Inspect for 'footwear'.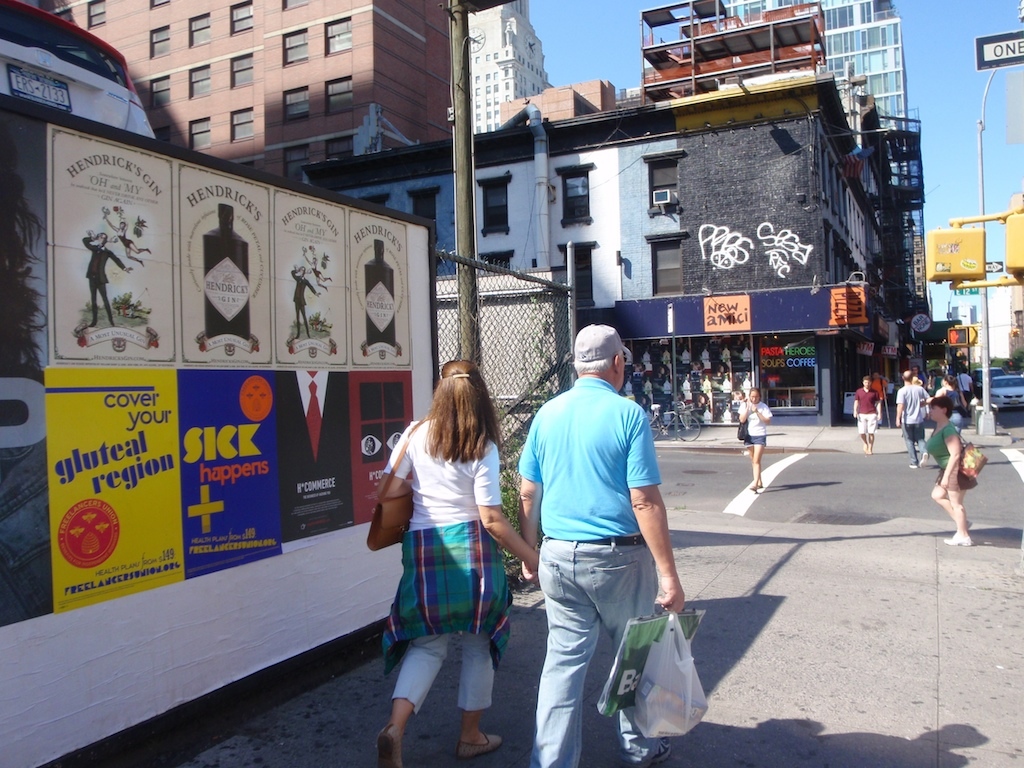
Inspection: BBox(453, 737, 506, 767).
